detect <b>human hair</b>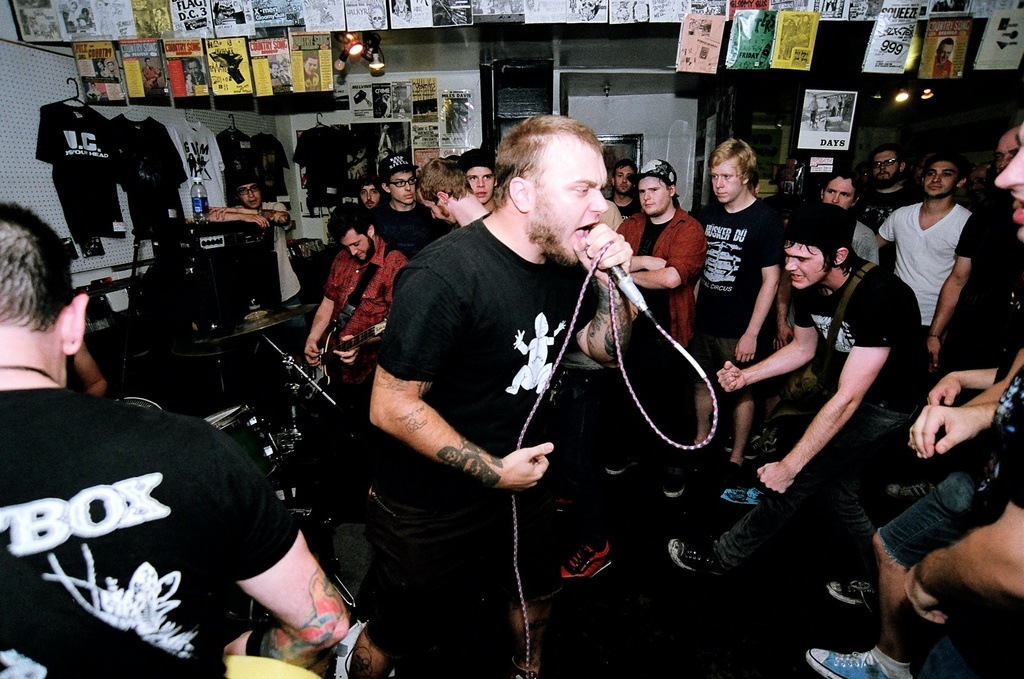
[873, 139, 905, 176]
